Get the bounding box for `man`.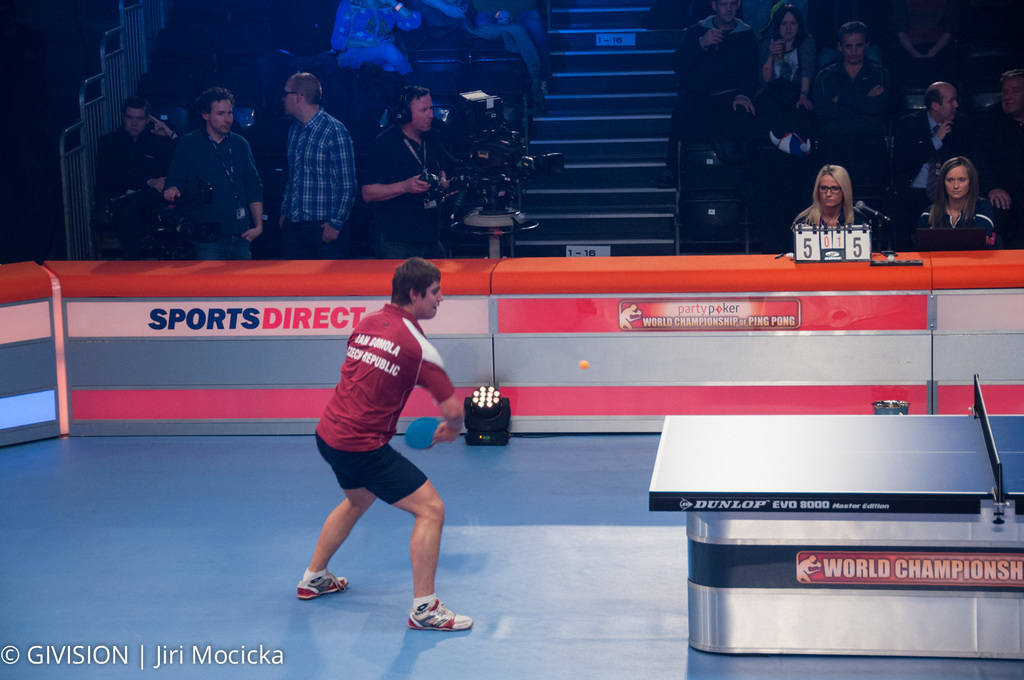
BBox(975, 67, 1023, 241).
